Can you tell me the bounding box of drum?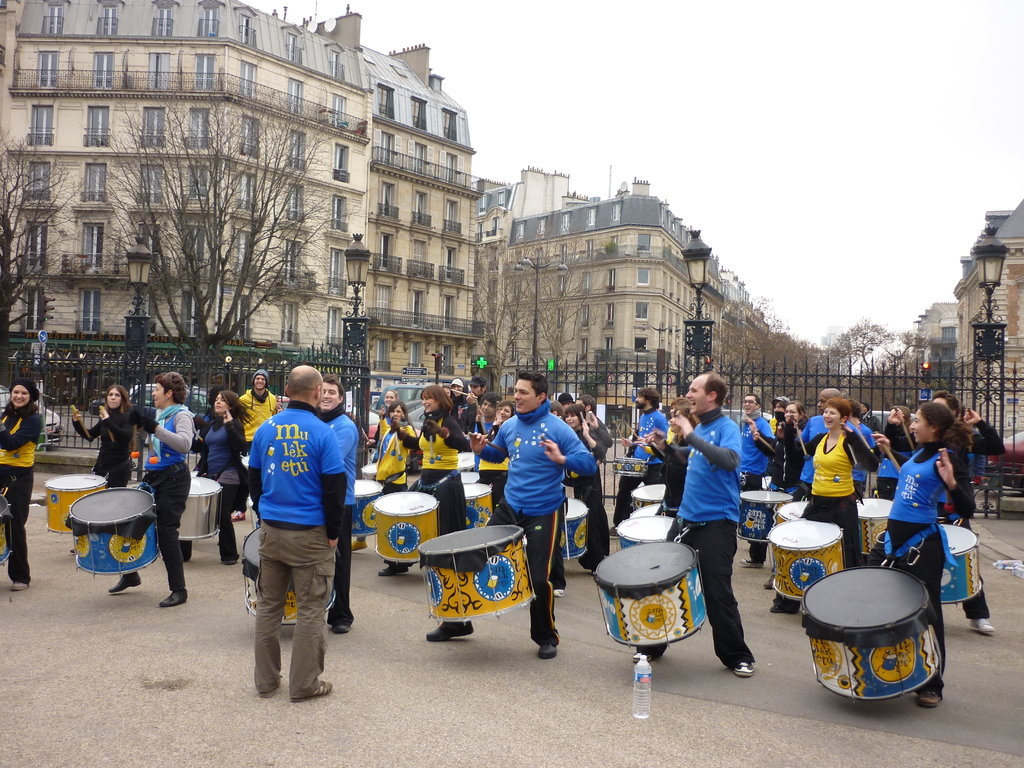
pyautogui.locateOnScreen(616, 516, 677, 548).
